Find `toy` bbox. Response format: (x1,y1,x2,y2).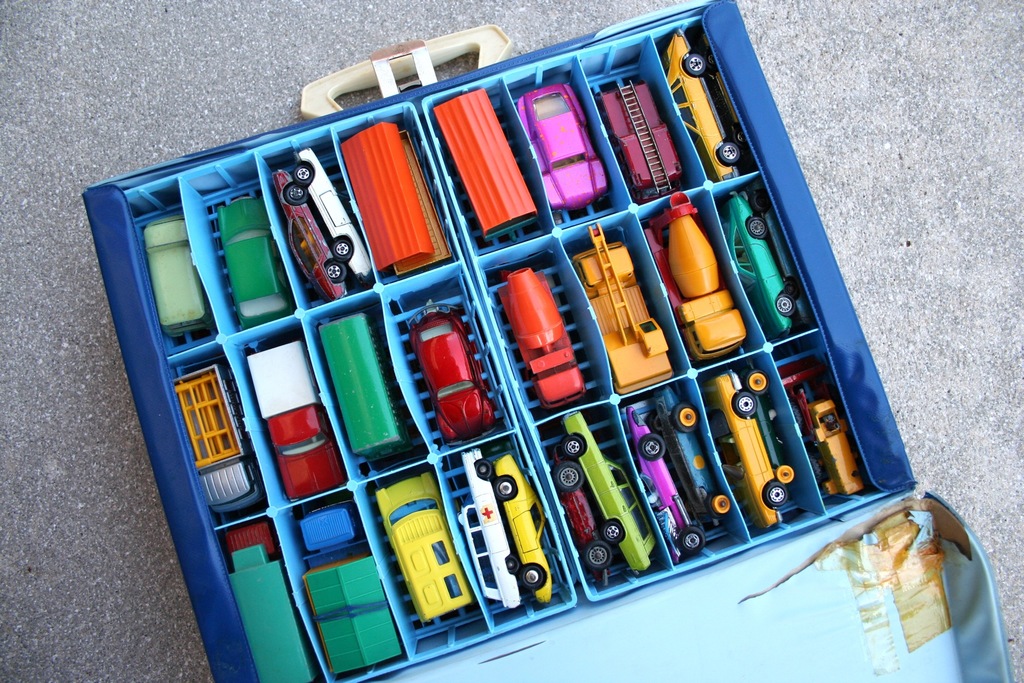
(652,393,724,527).
